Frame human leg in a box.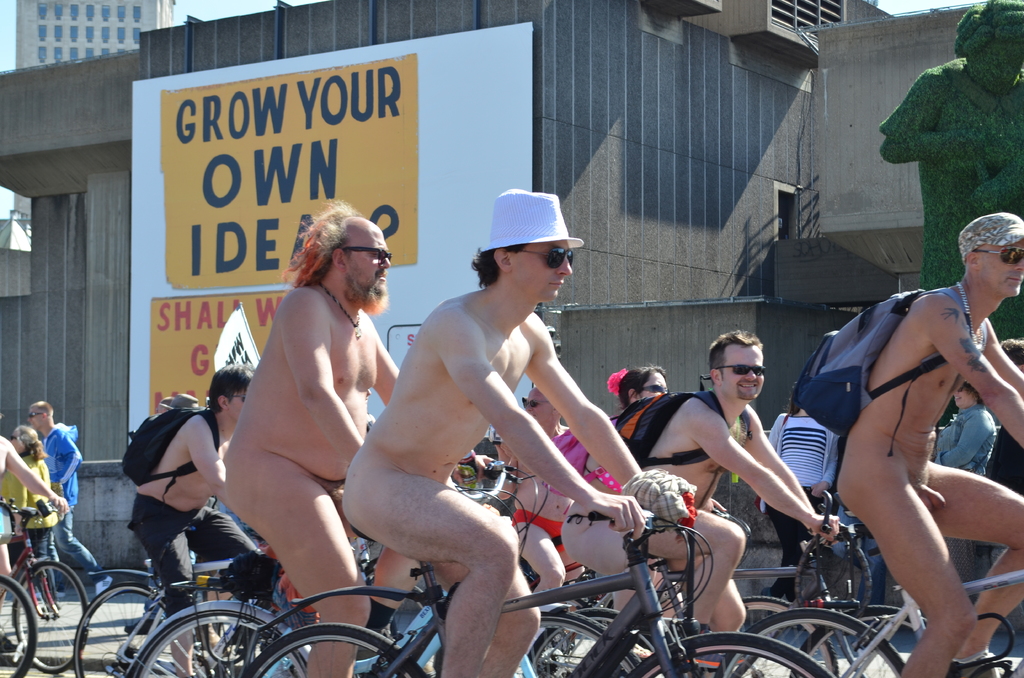
bbox=[129, 494, 191, 672].
